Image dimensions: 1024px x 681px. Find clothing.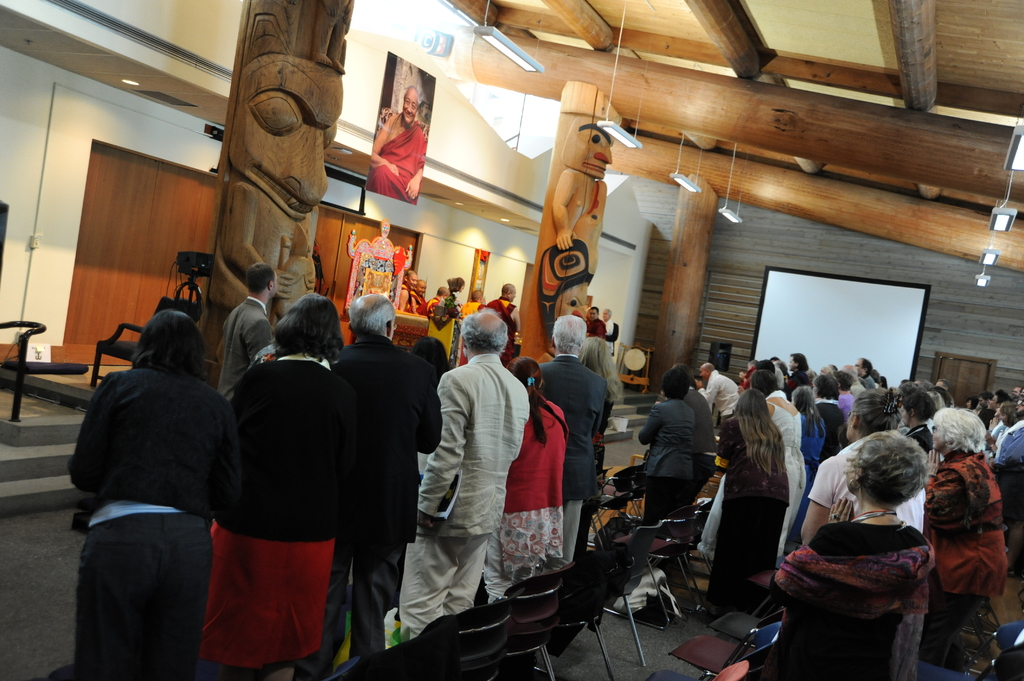
(left=412, top=289, right=423, bottom=315).
